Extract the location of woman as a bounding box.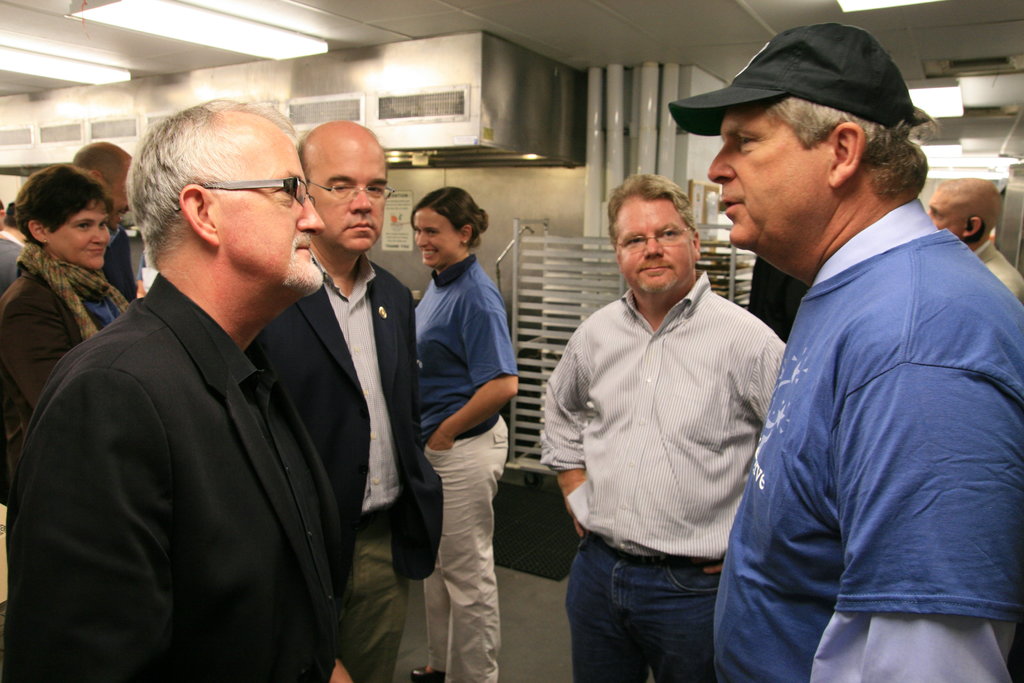
<box>0,161,147,500</box>.
